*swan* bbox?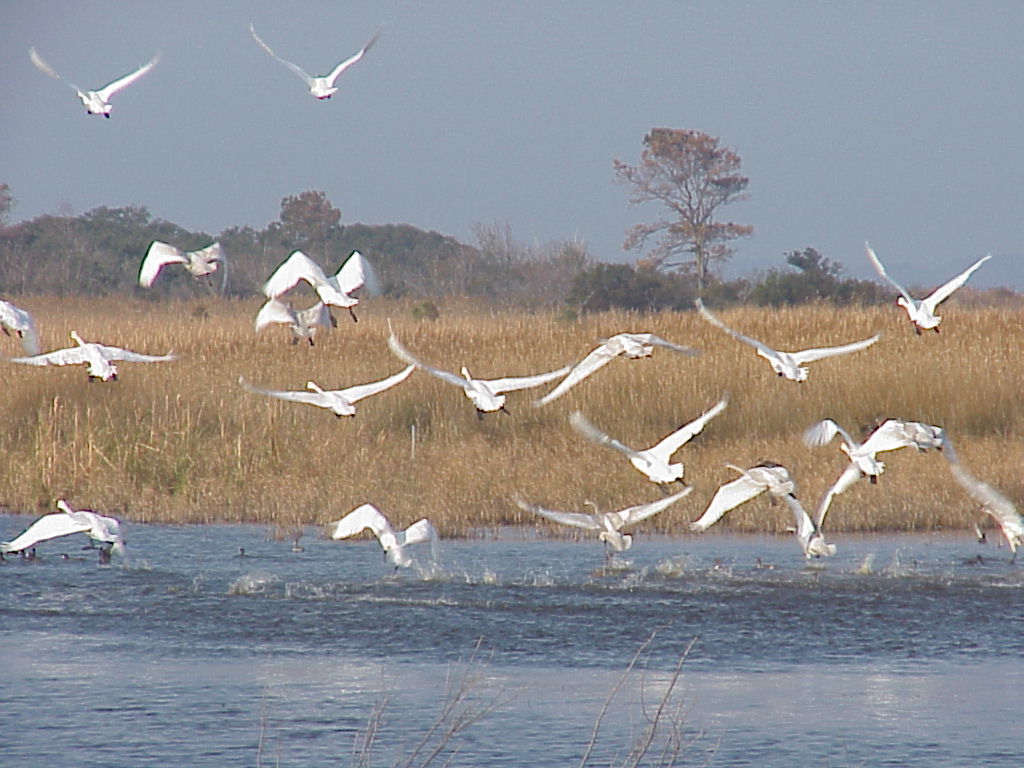
rect(942, 436, 1023, 561)
